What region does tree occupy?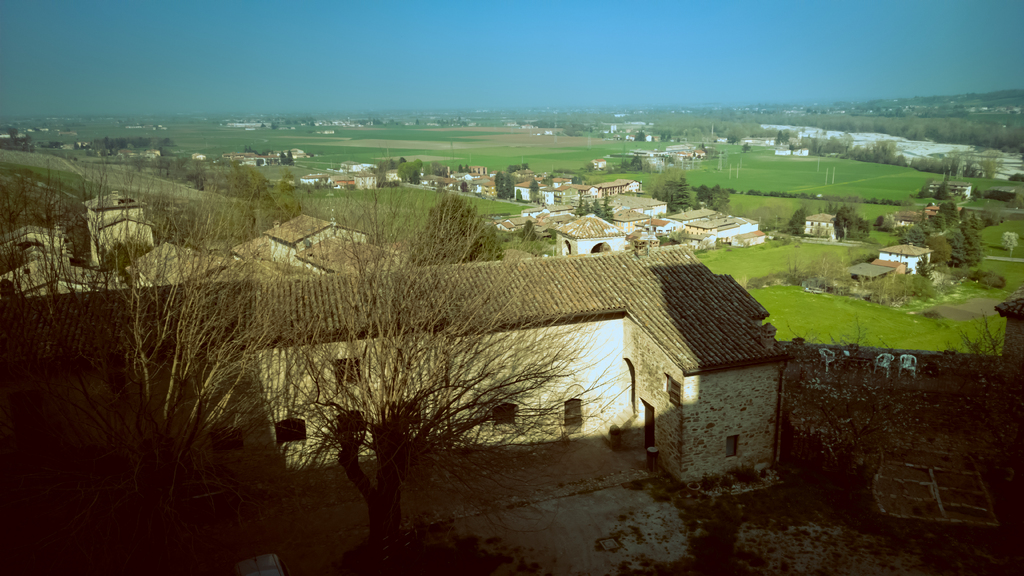
bbox(634, 158, 639, 166).
